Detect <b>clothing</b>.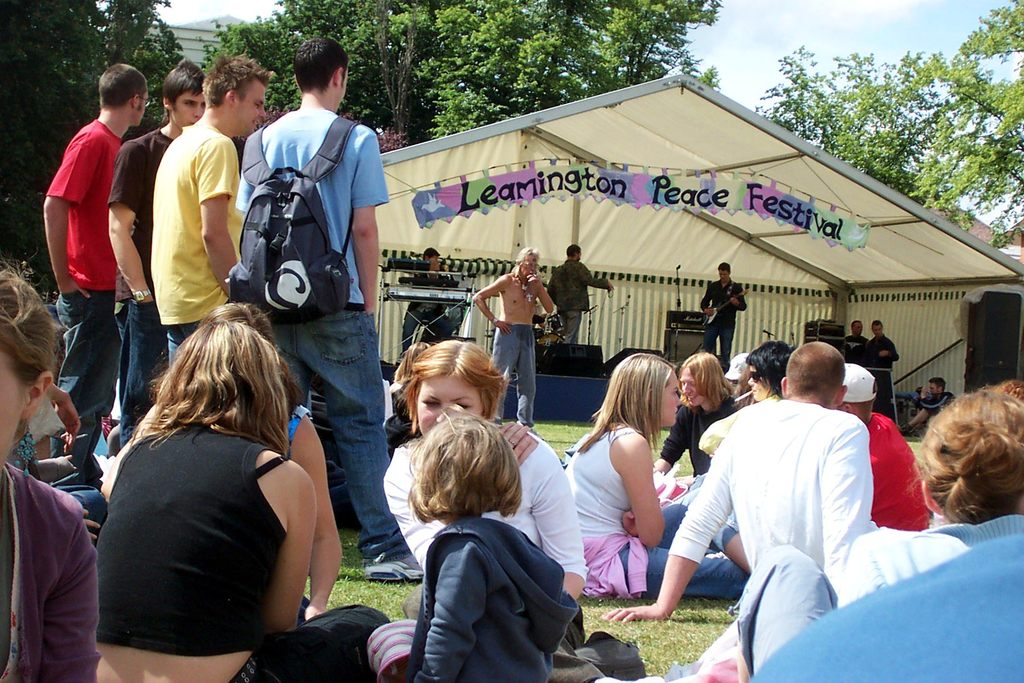
Detected at l=847, t=434, r=926, b=553.
